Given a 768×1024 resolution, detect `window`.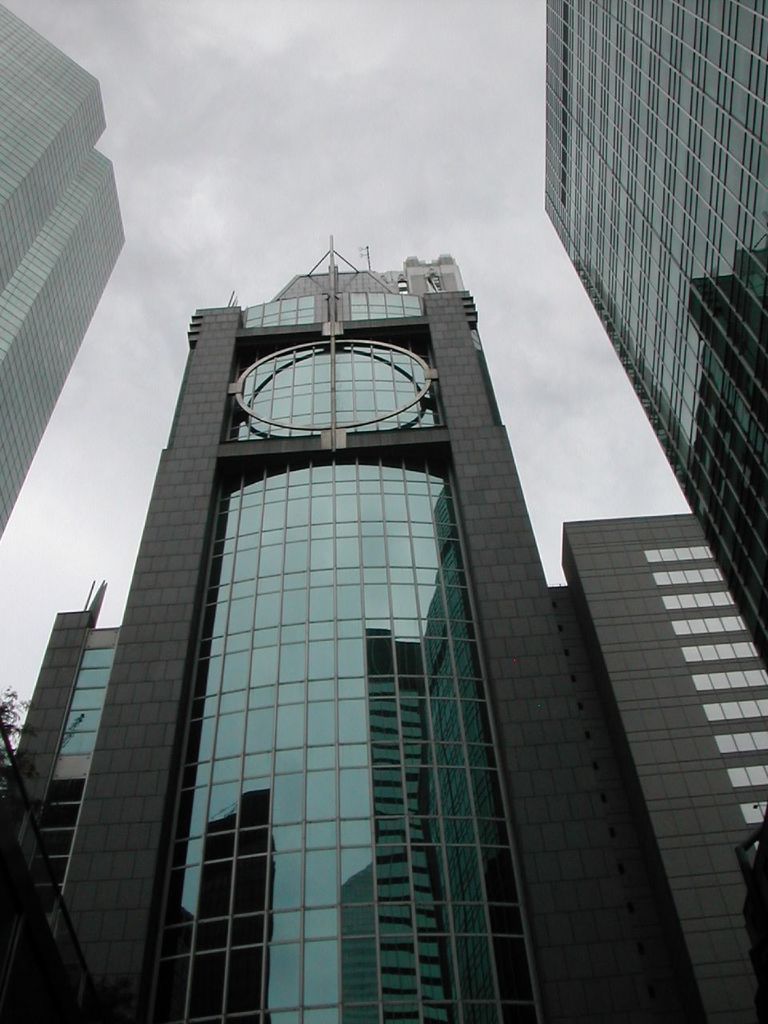
(x1=726, y1=764, x2=767, y2=786).
